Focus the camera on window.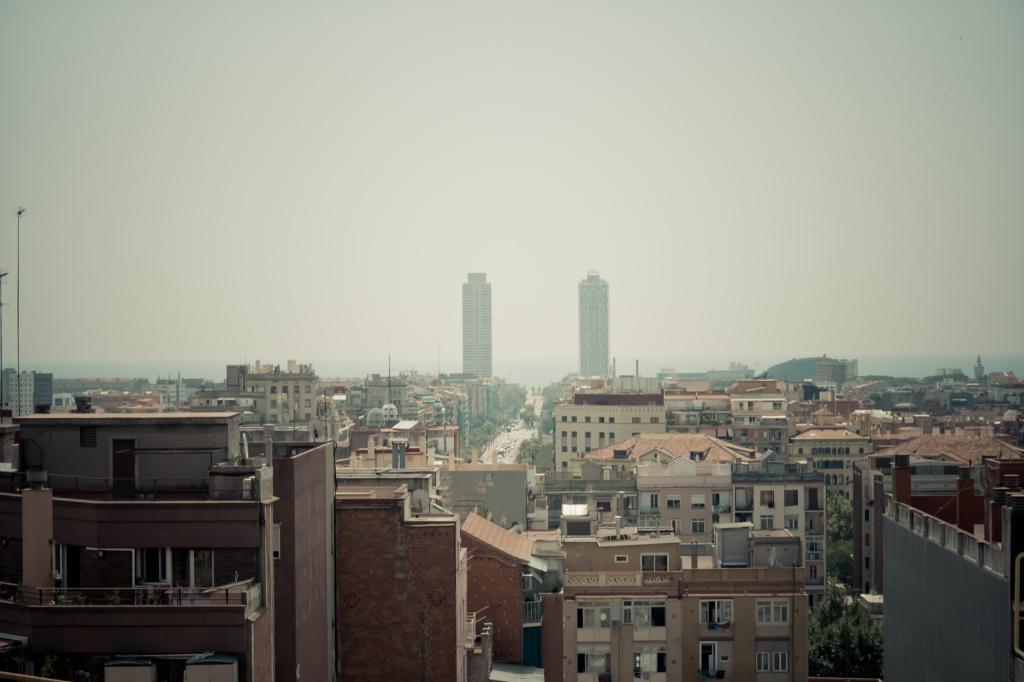
Focus region: locate(641, 553, 670, 584).
